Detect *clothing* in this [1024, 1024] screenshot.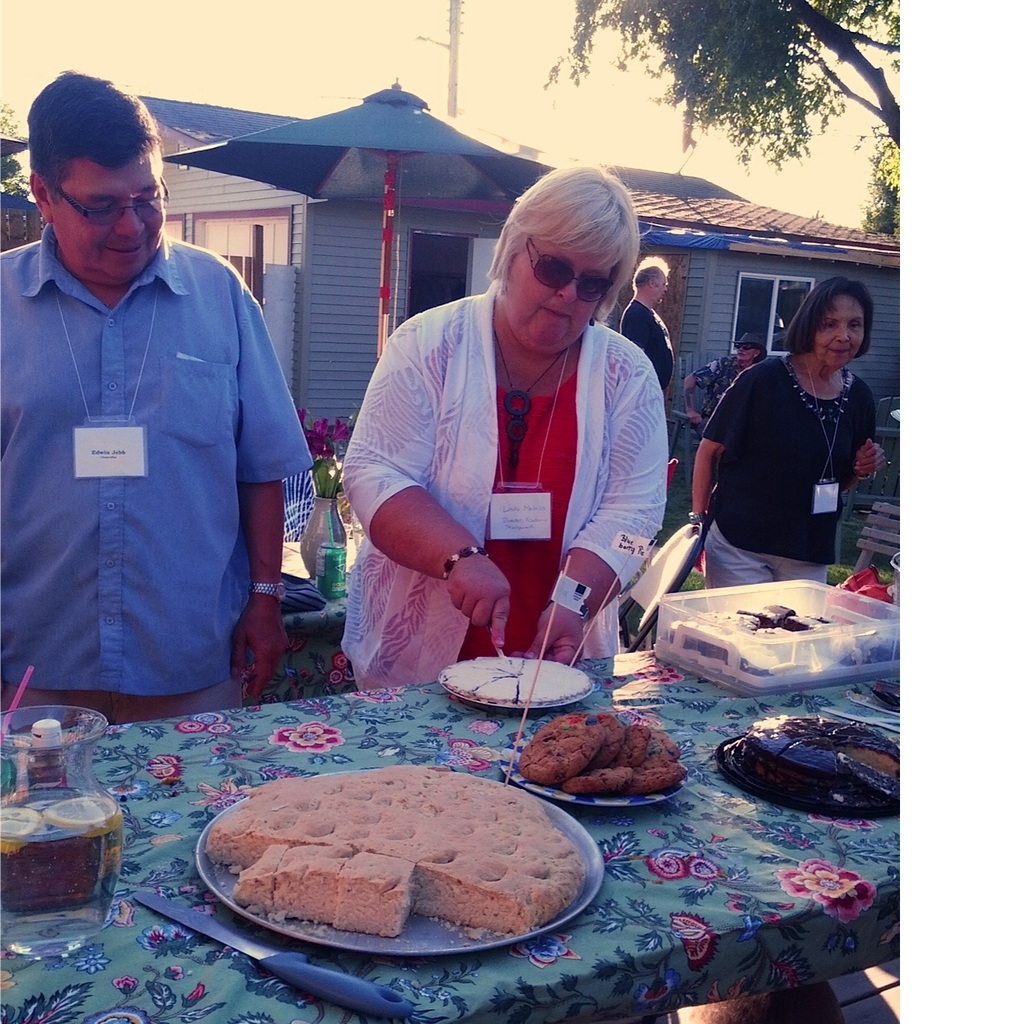
Detection: 343 234 685 680.
